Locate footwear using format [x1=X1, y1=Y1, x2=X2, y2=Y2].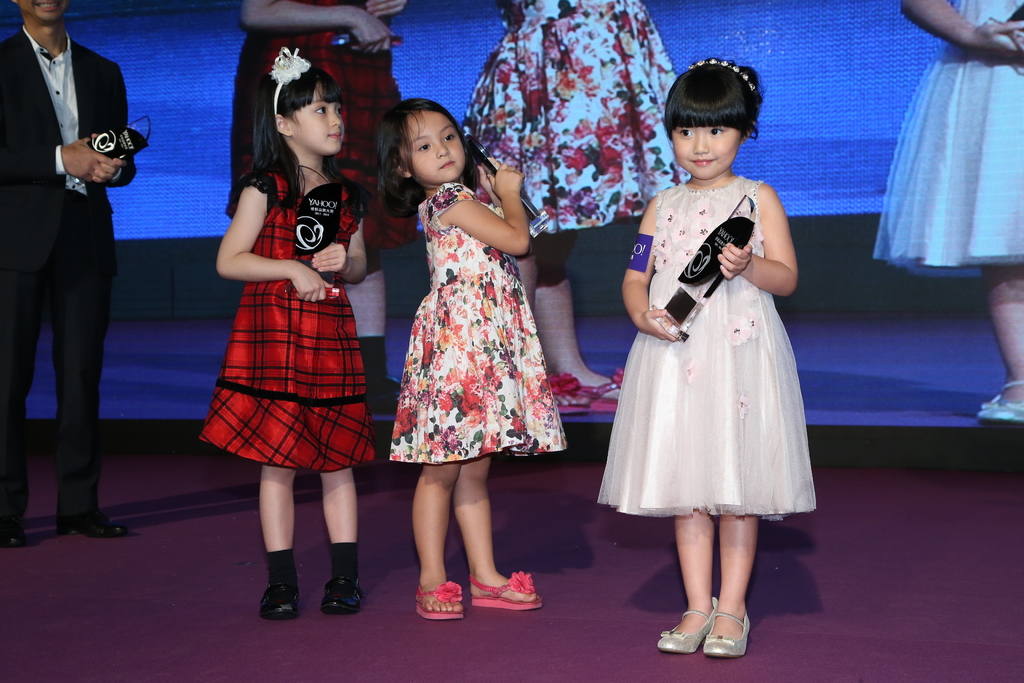
[x1=57, y1=508, x2=130, y2=542].
